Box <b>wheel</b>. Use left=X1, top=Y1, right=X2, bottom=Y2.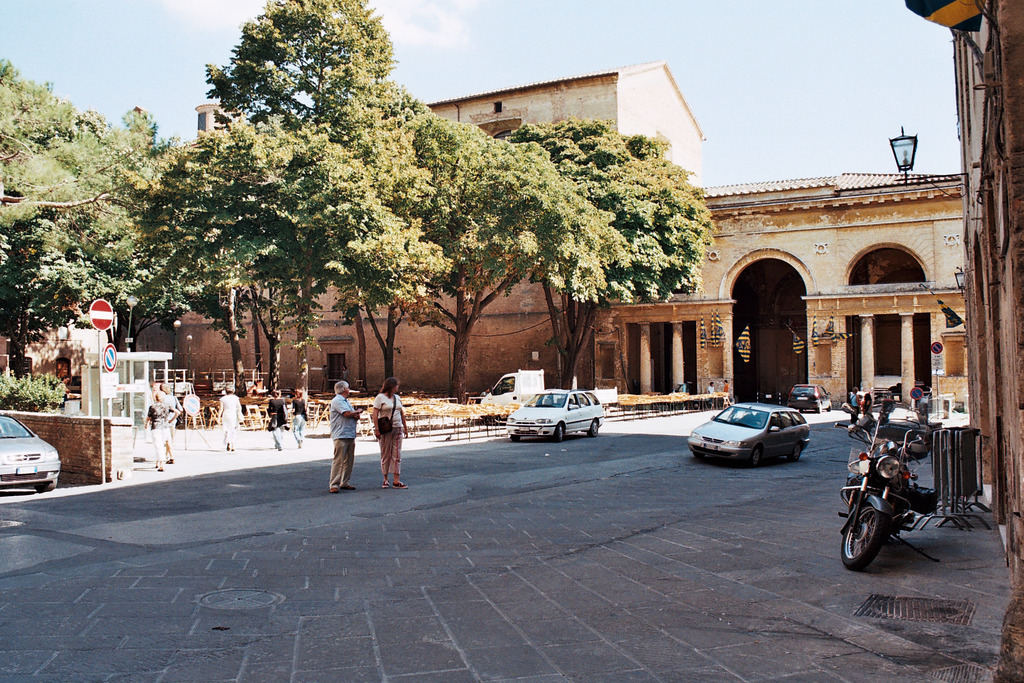
left=590, top=420, right=596, bottom=437.
